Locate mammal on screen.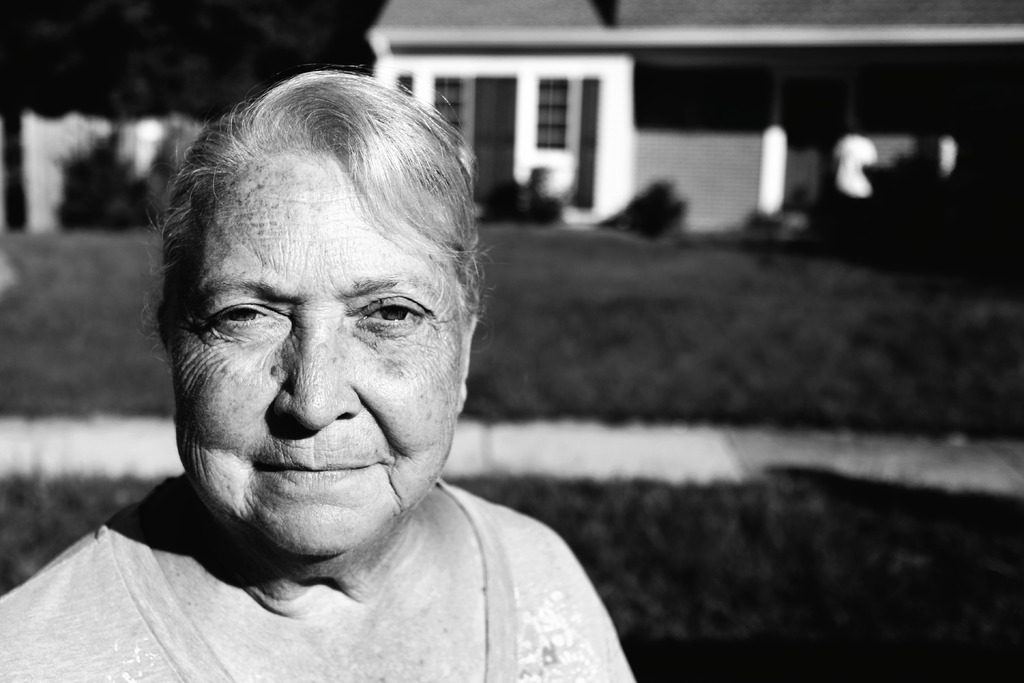
On screen at l=28, t=82, r=658, b=668.
